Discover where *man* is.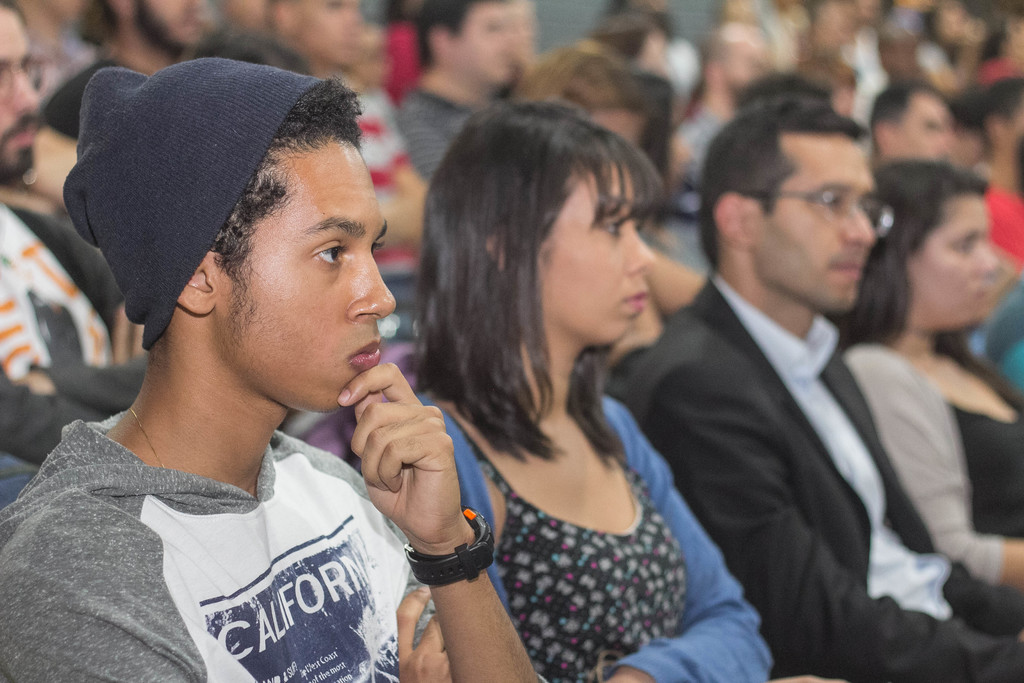
Discovered at box=[634, 98, 975, 671].
